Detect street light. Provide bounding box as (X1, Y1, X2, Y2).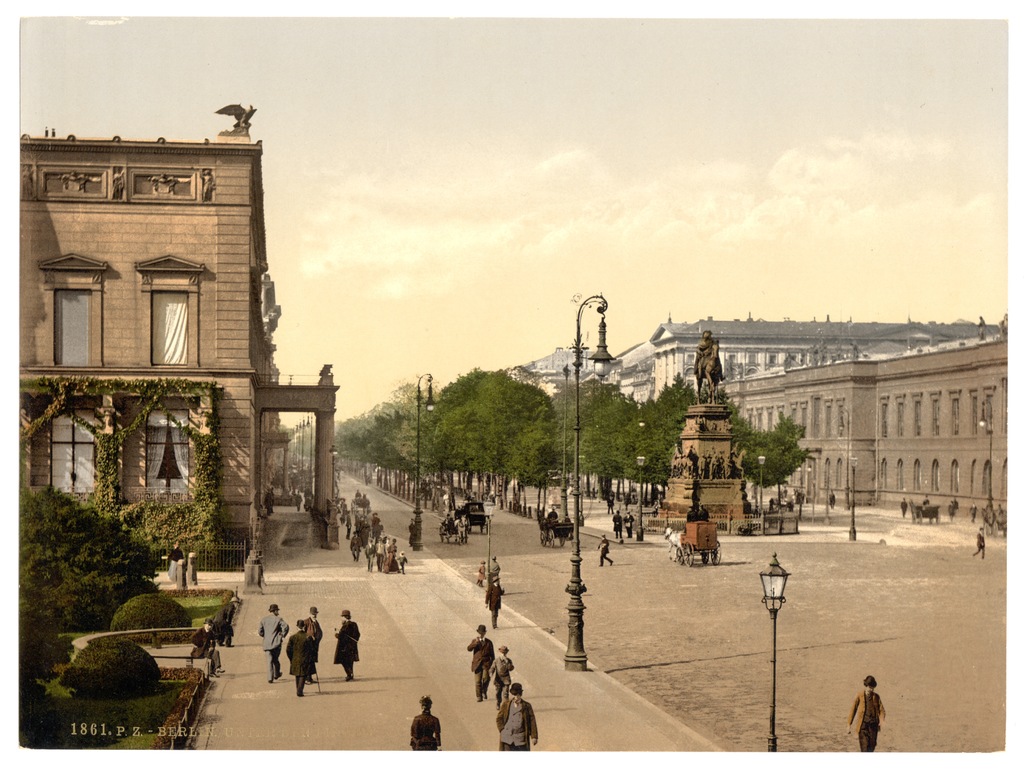
(758, 455, 767, 513).
